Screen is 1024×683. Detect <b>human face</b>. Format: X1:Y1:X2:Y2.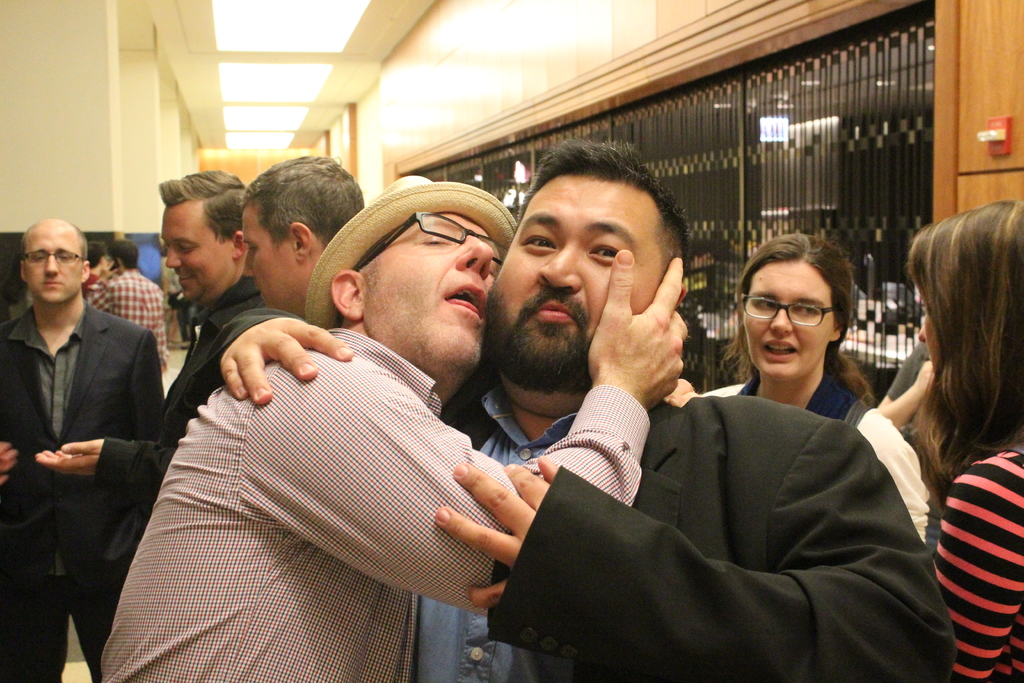
24:216:90:299.
